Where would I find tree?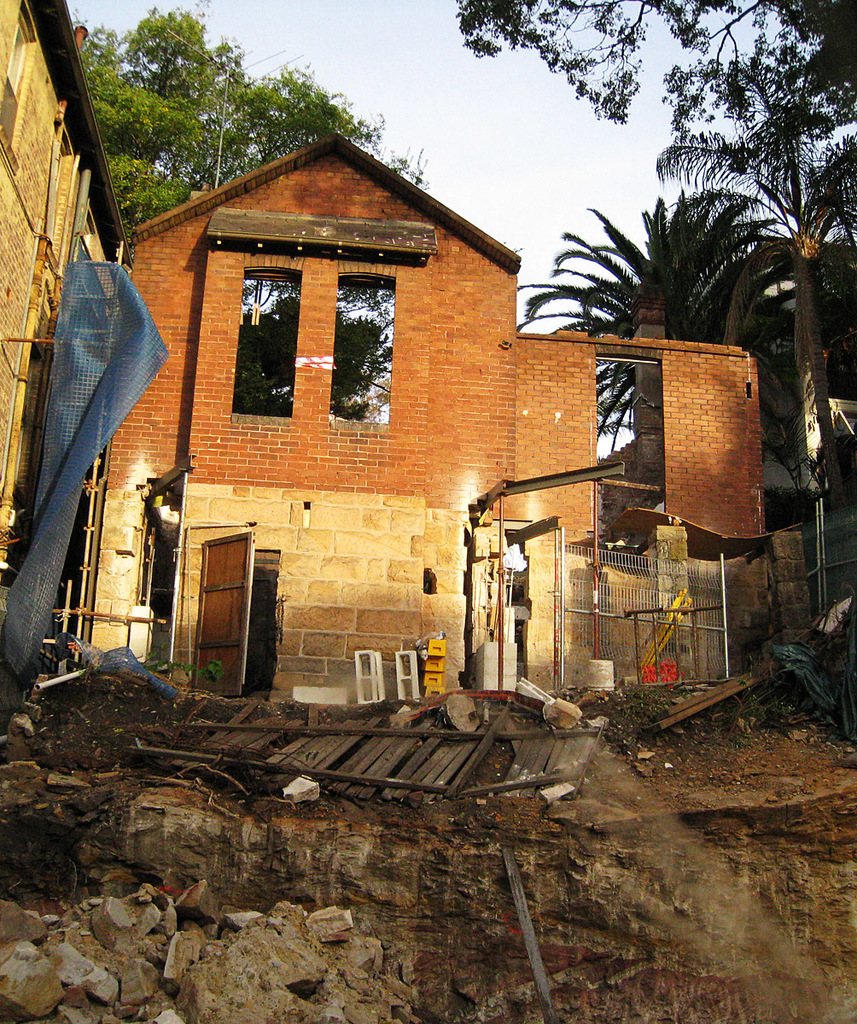
At {"x1": 454, "y1": 0, "x2": 856, "y2": 153}.
